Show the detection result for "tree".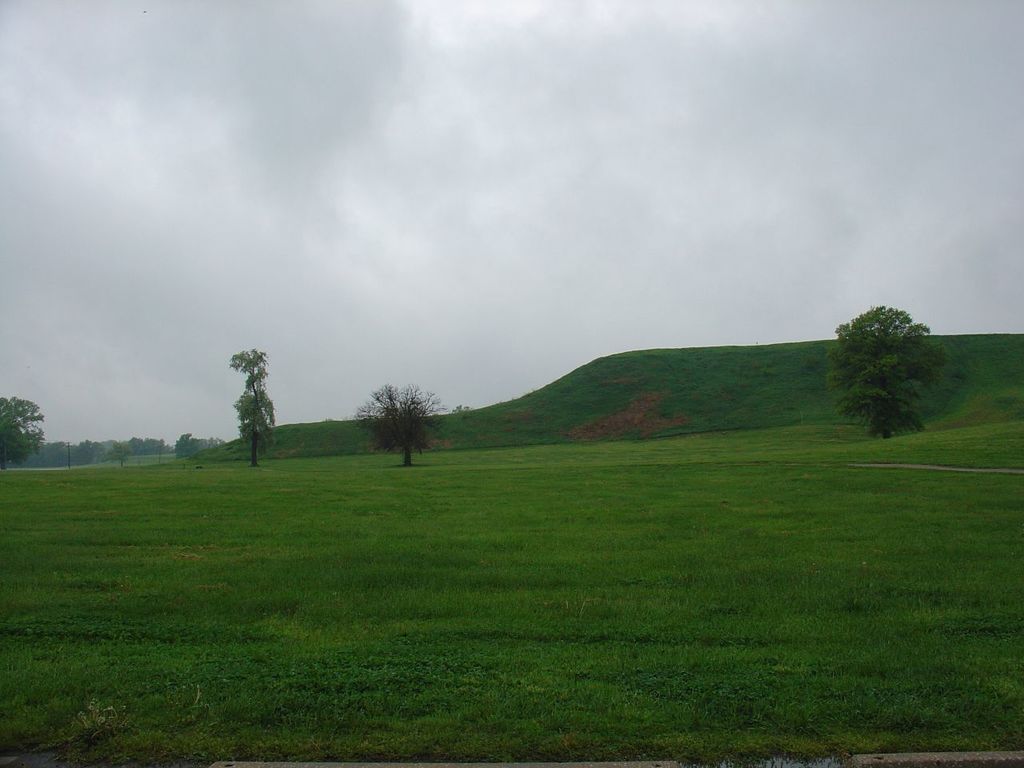
<region>829, 288, 952, 454</region>.
